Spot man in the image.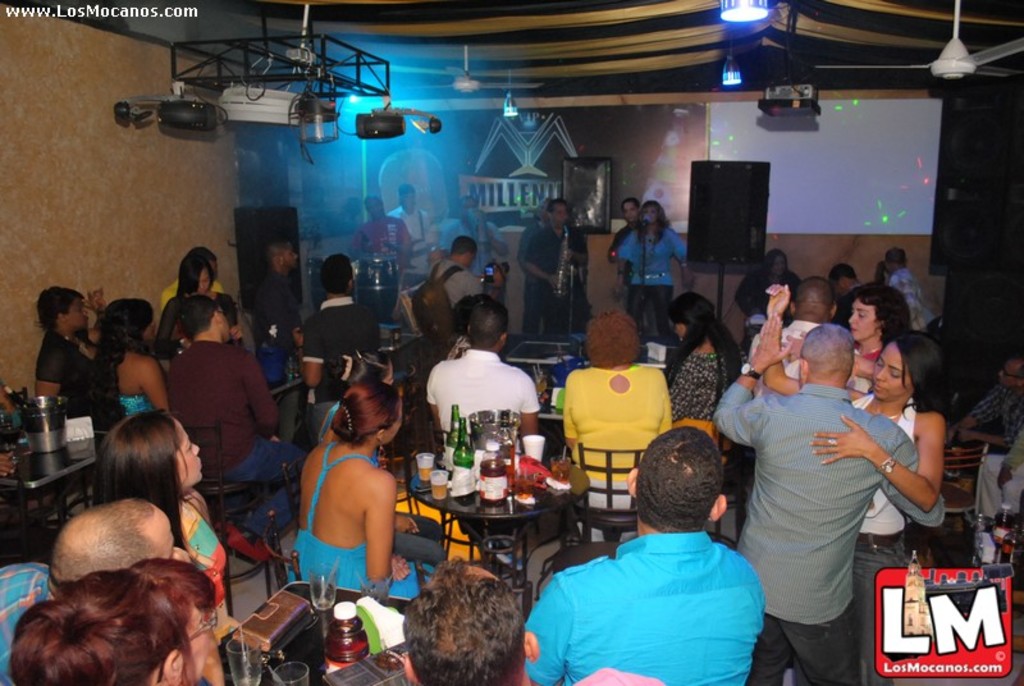
man found at bbox=(412, 235, 484, 361).
